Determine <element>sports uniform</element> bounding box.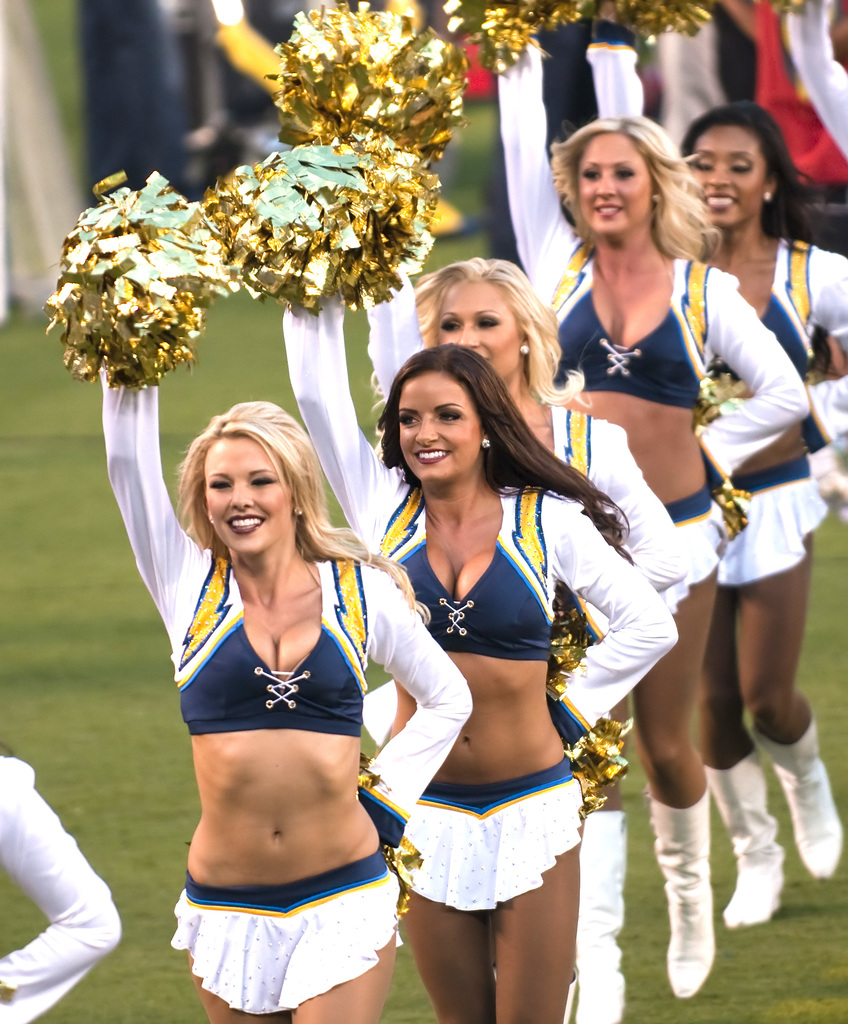
Determined: {"left": 581, "top": 0, "right": 847, "bottom": 931}.
